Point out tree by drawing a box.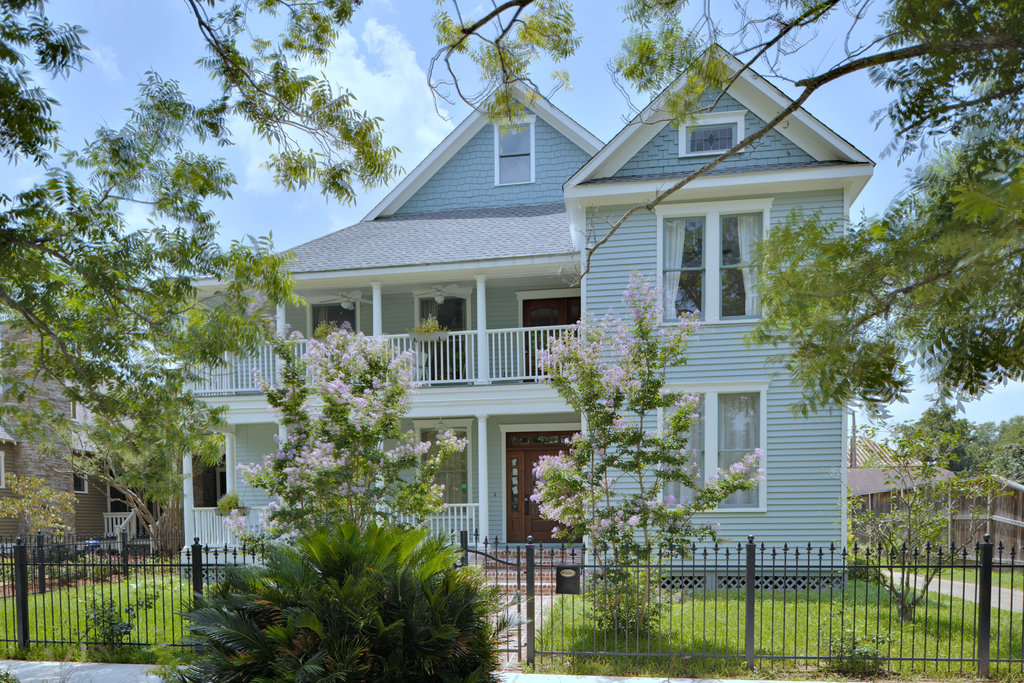
rect(527, 272, 769, 629).
